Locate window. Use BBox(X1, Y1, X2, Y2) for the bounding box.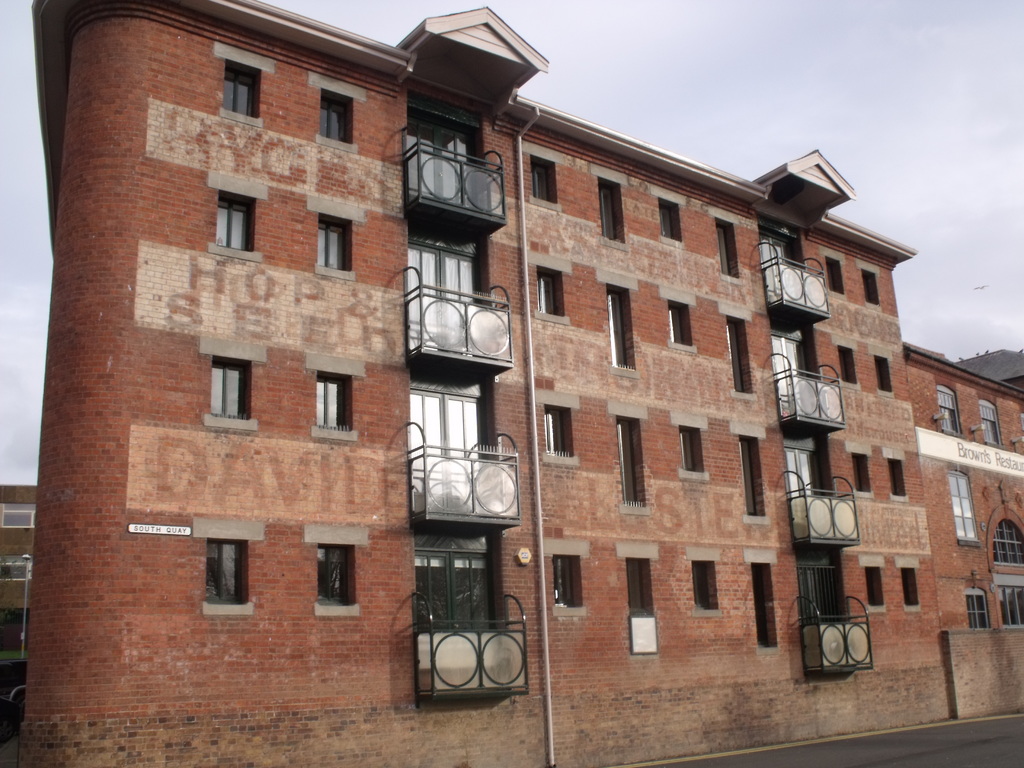
BBox(655, 203, 676, 244).
